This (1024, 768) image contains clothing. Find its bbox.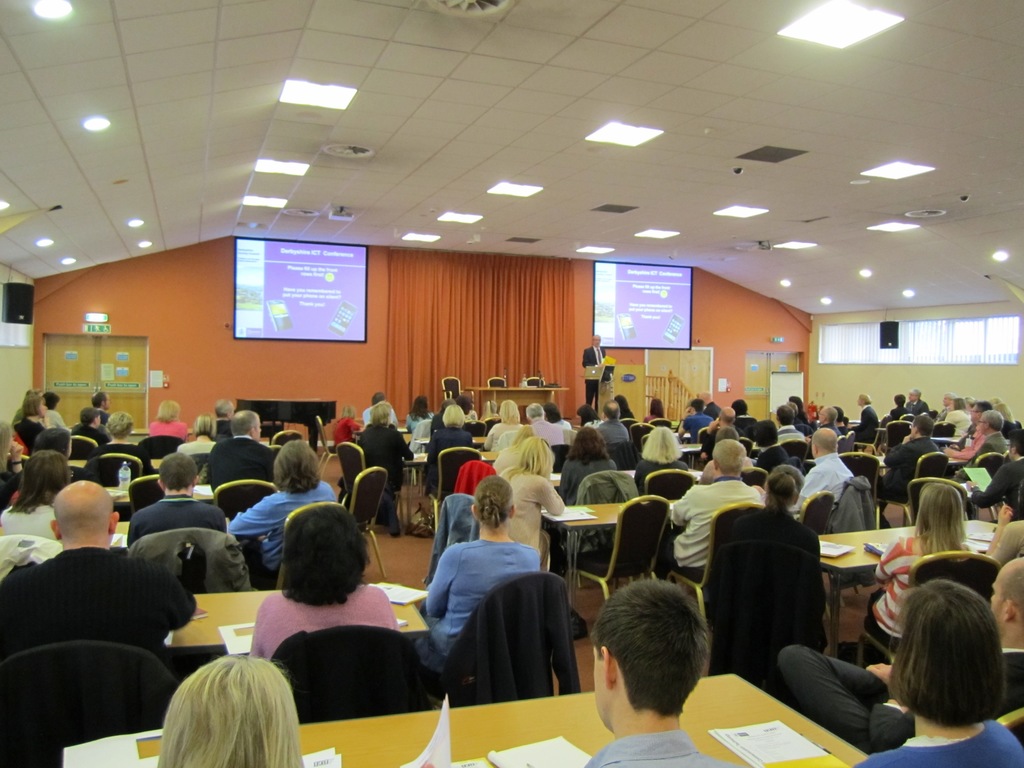
l=419, t=429, r=470, b=515.
